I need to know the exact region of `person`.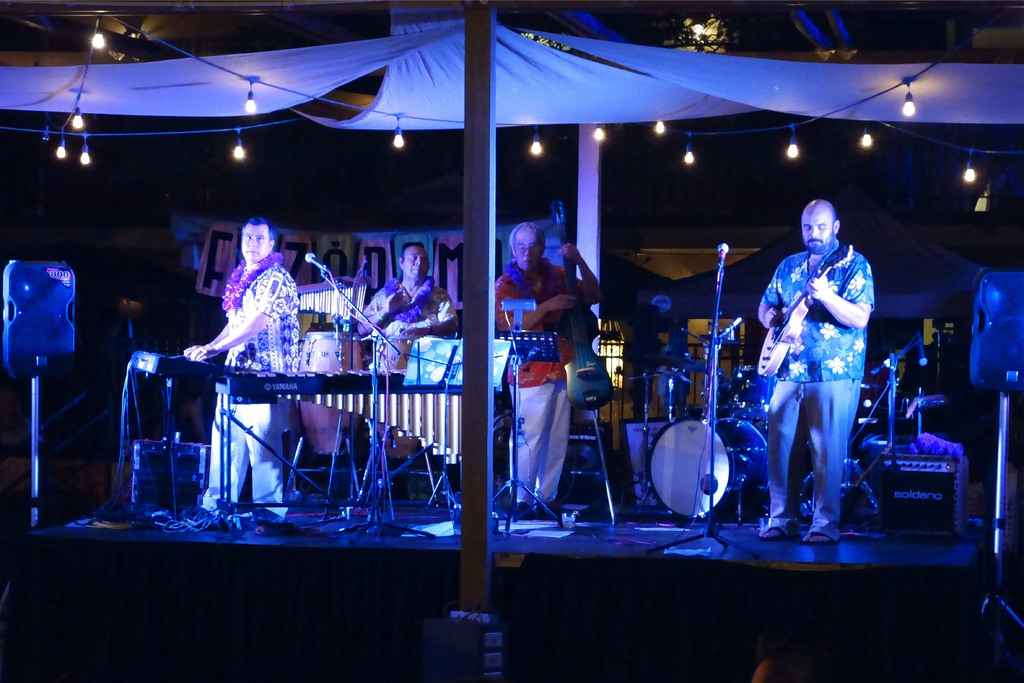
Region: <bbox>483, 219, 603, 509</bbox>.
